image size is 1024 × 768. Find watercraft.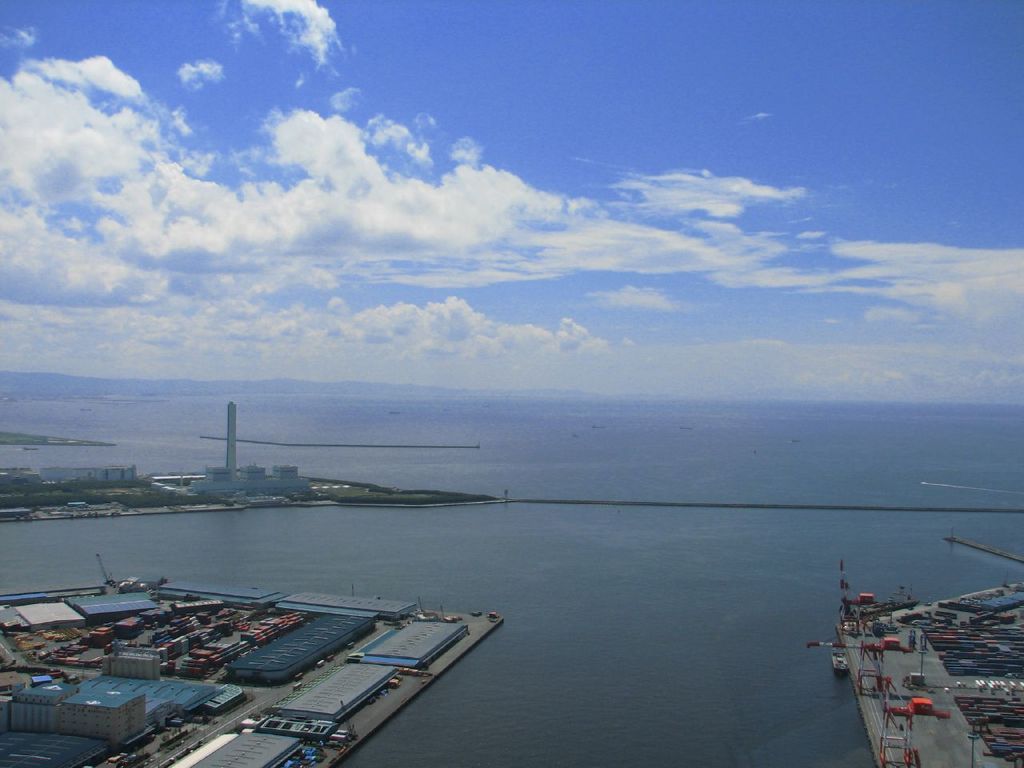
830 650 850 674.
